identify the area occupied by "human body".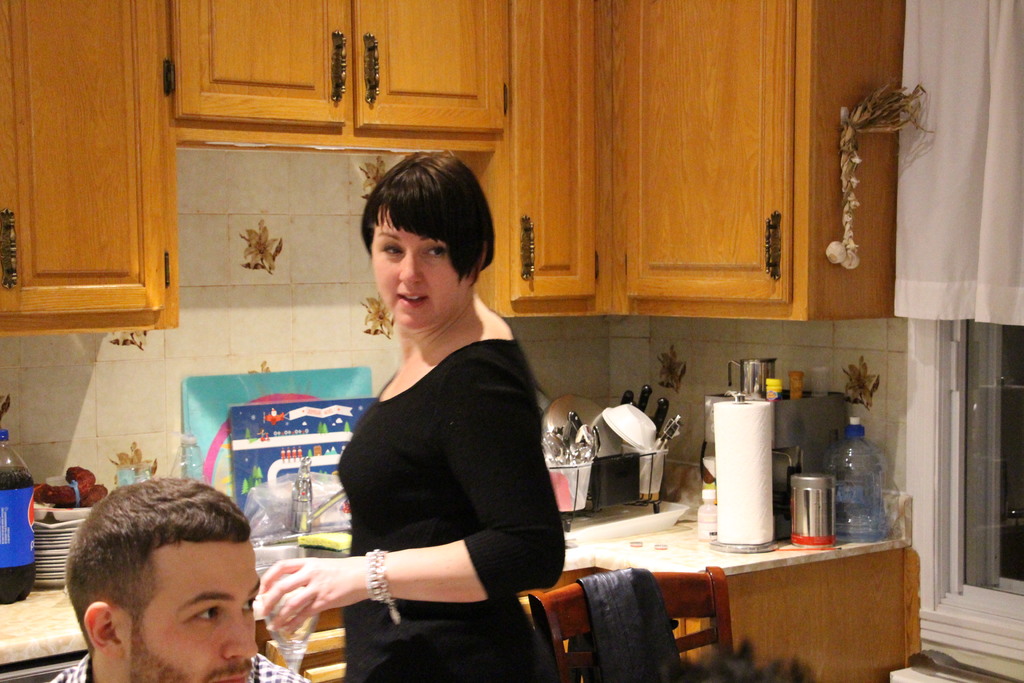
Area: (44,650,324,682).
